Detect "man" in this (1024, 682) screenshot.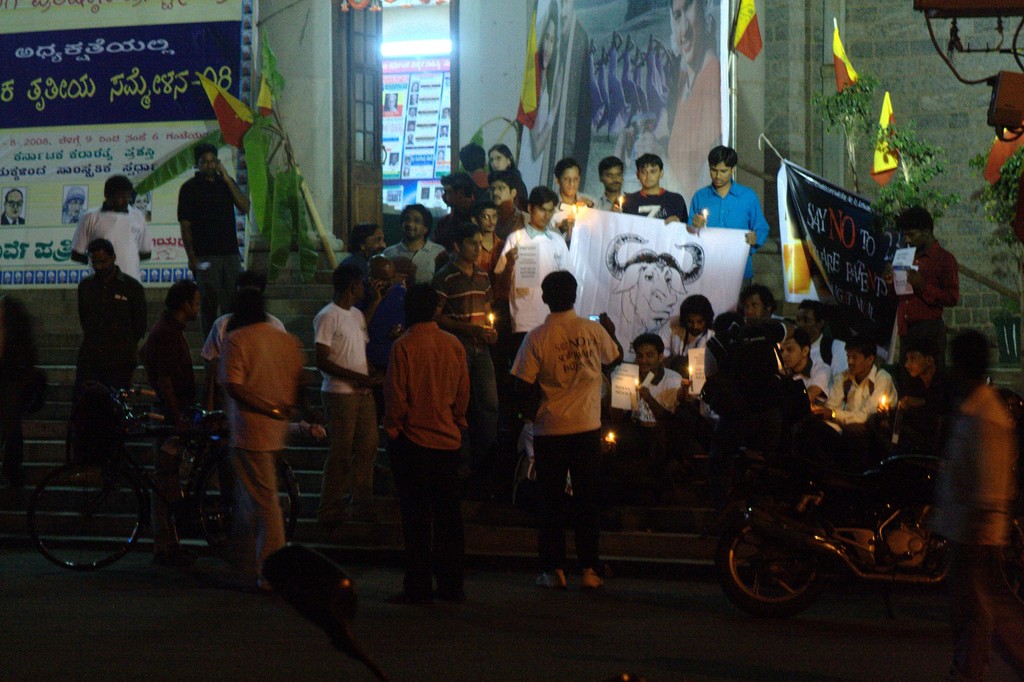
Detection: [x1=656, y1=288, x2=715, y2=407].
